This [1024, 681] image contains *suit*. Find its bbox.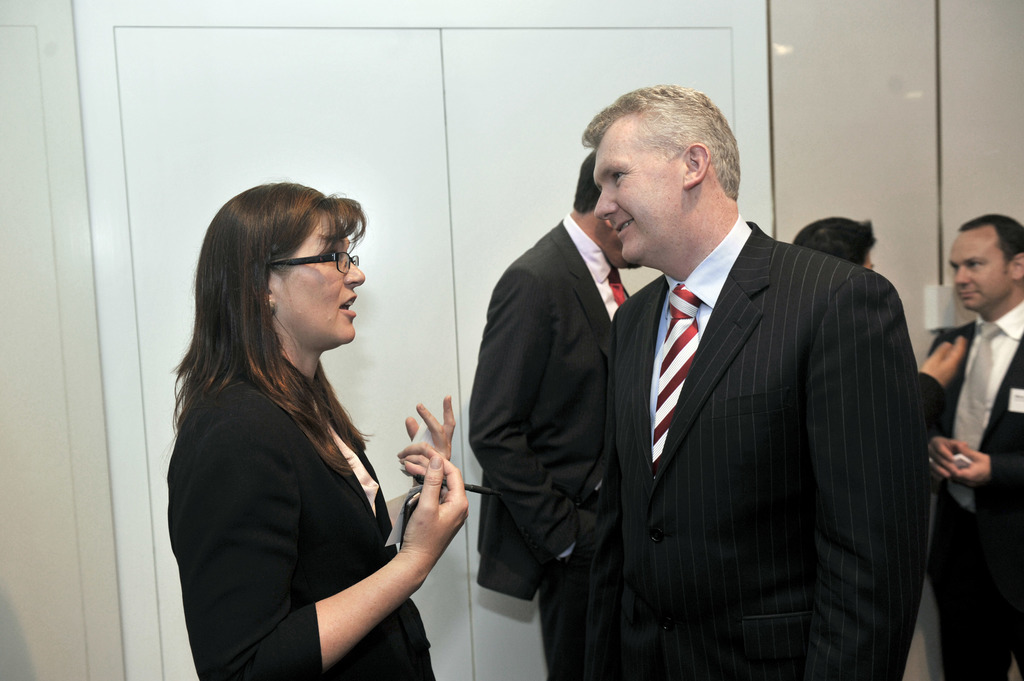
538 117 941 671.
